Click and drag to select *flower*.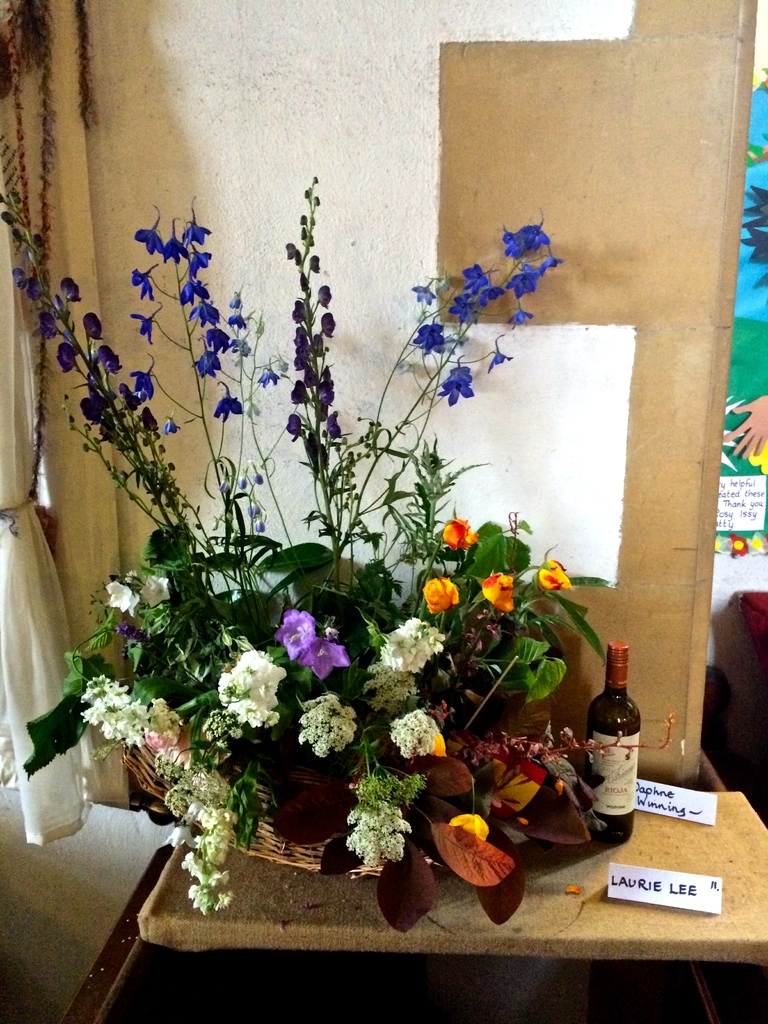
Selection: [422, 573, 458, 614].
